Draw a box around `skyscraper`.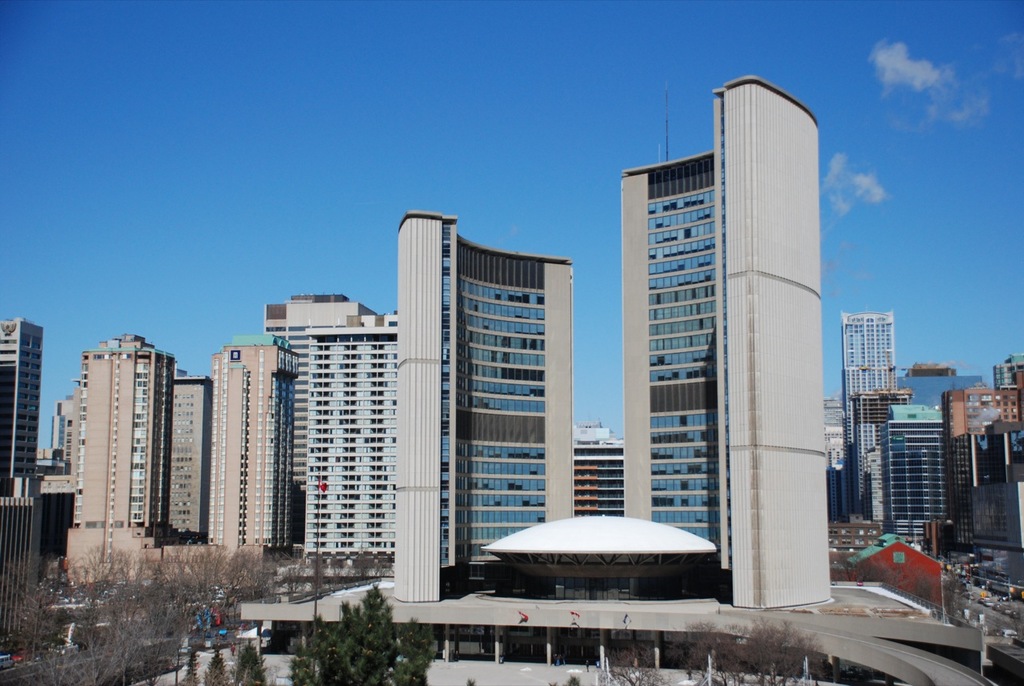
(x1=0, y1=310, x2=46, y2=524).
